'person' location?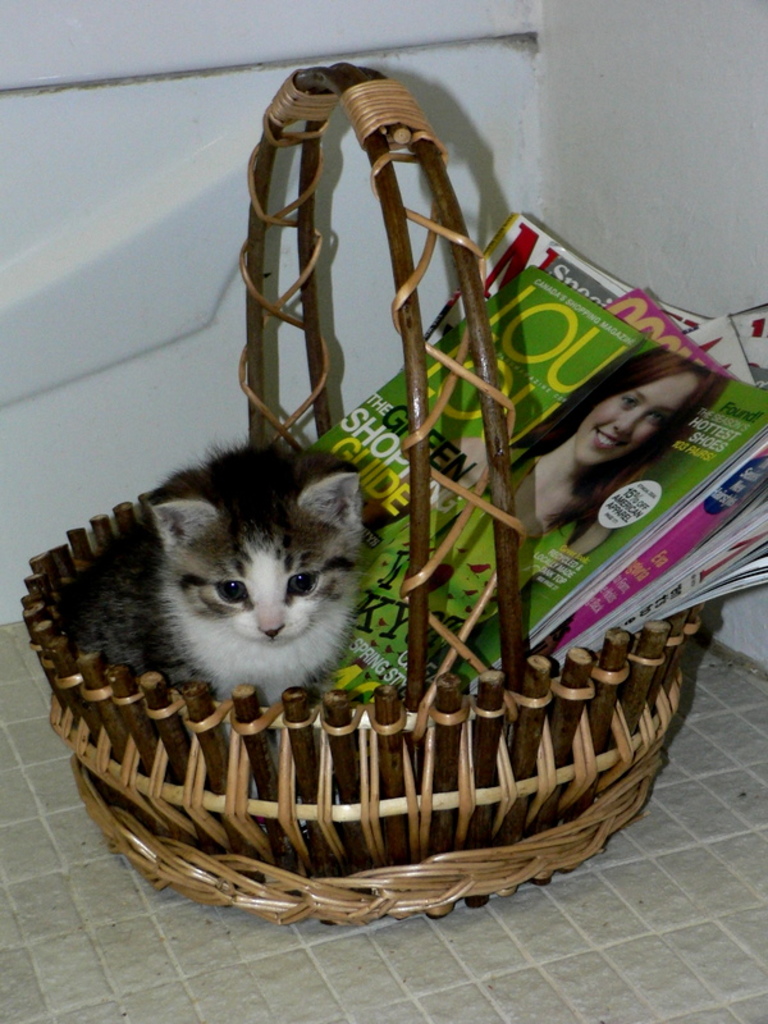
box=[524, 333, 719, 534]
